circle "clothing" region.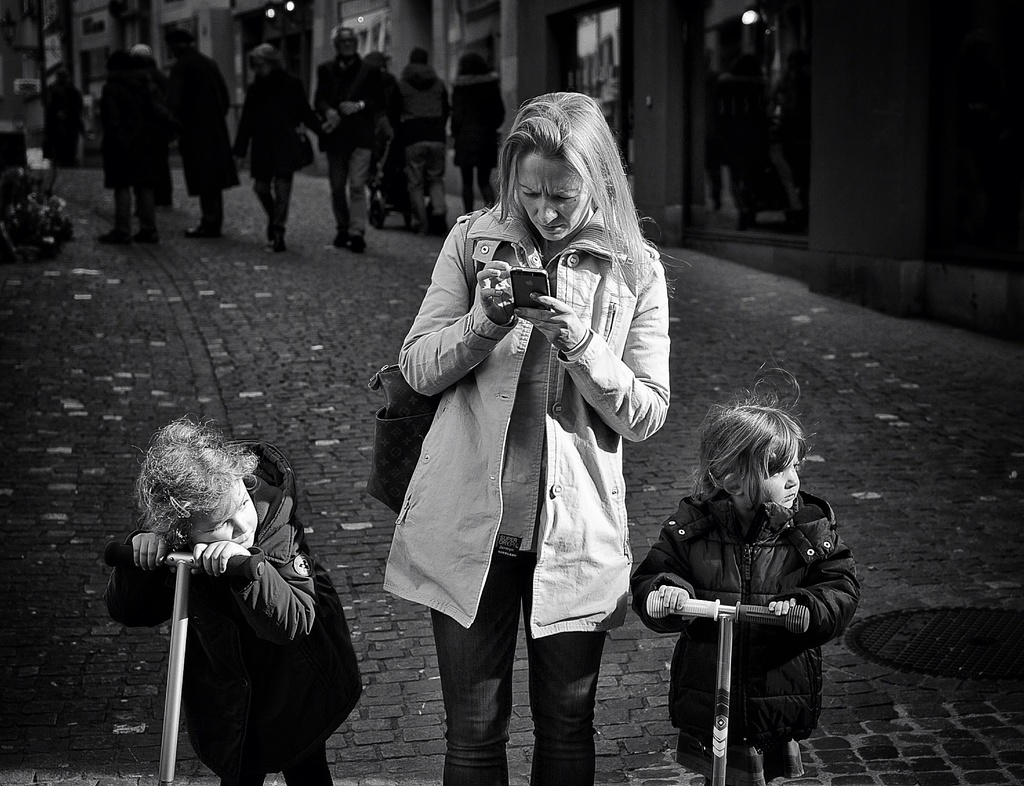
Region: select_region(97, 45, 179, 236).
